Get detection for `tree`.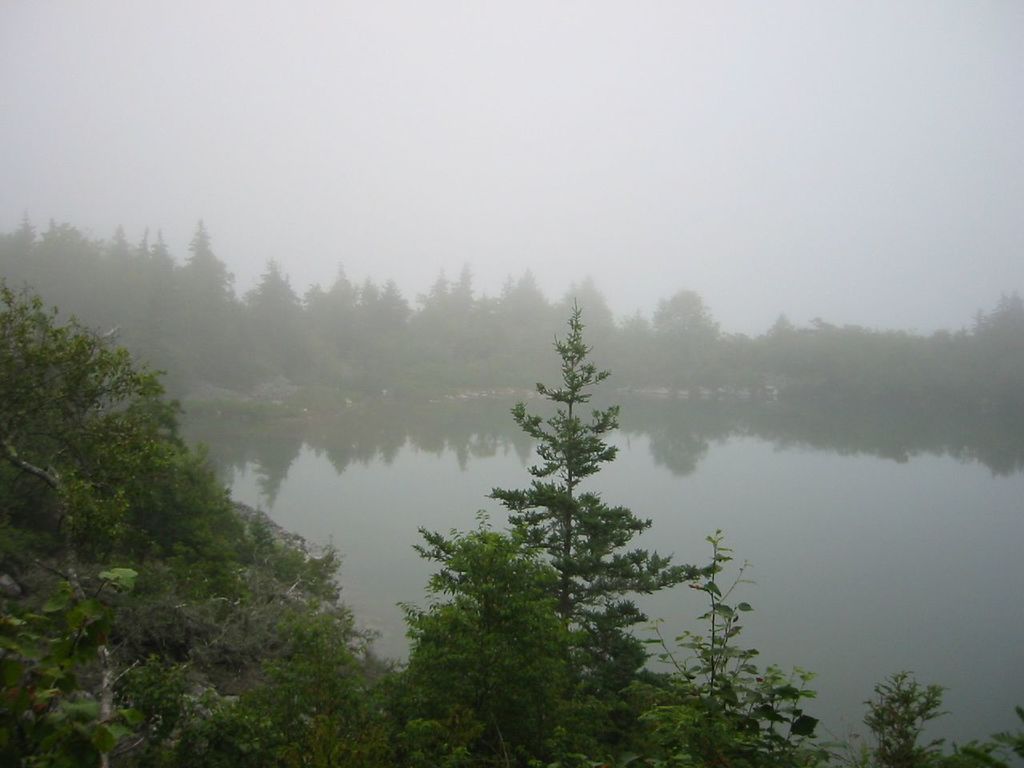
Detection: <box>612,302,664,388</box>.
